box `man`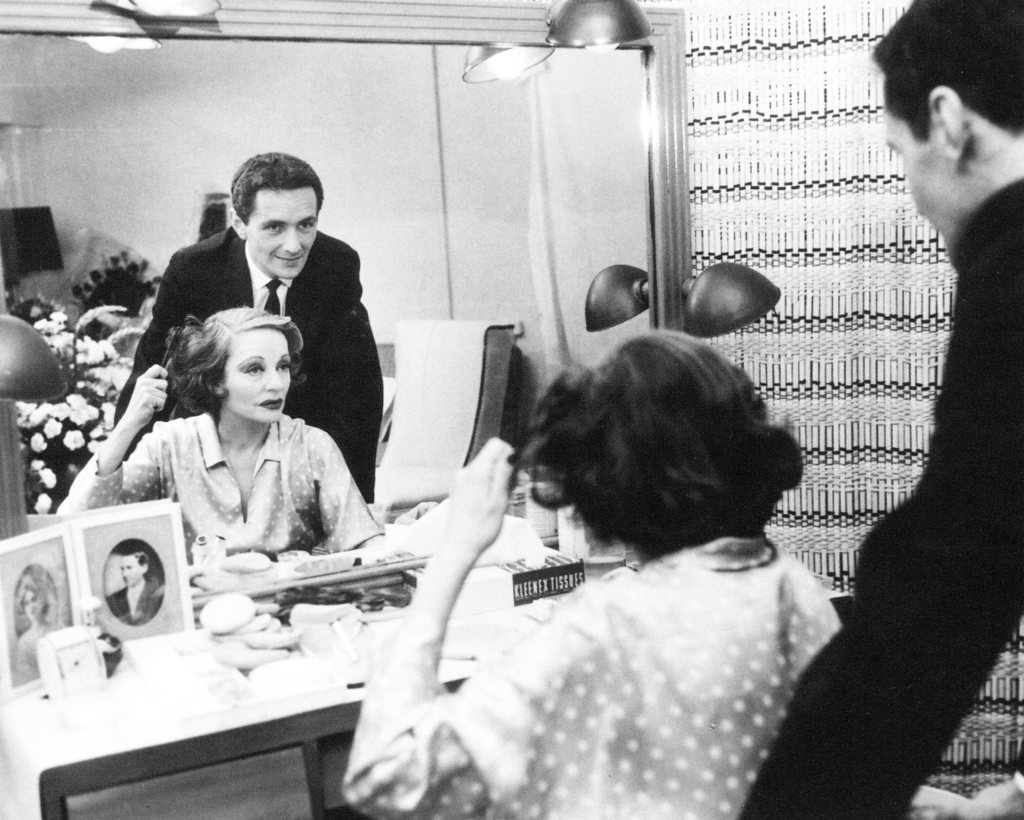
crop(742, 0, 1023, 819)
